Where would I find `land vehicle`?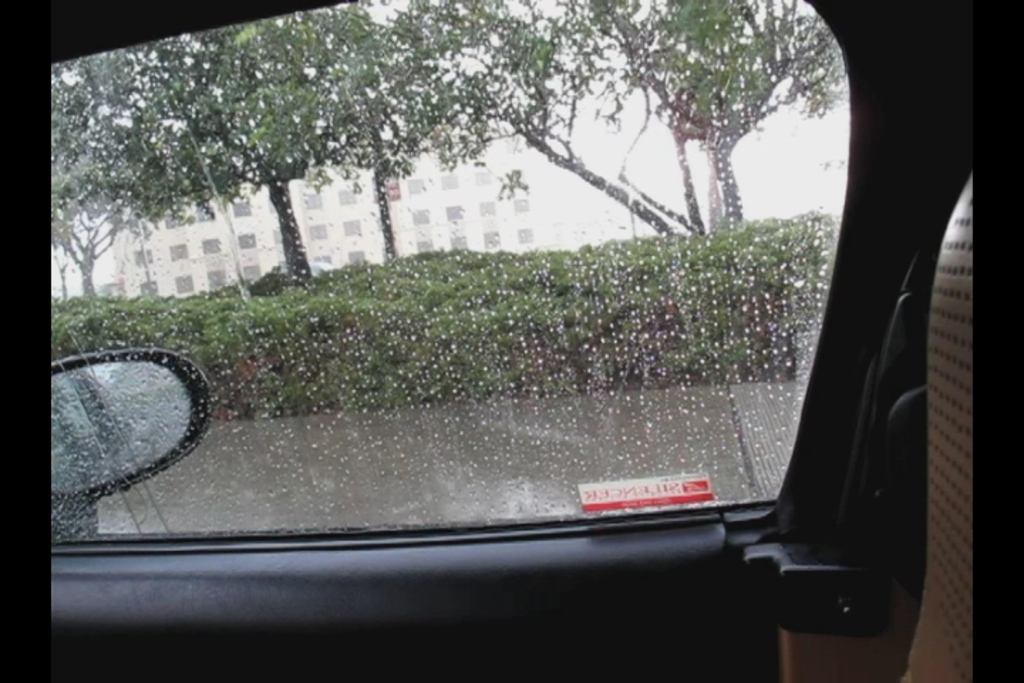
At (0, 57, 1023, 682).
